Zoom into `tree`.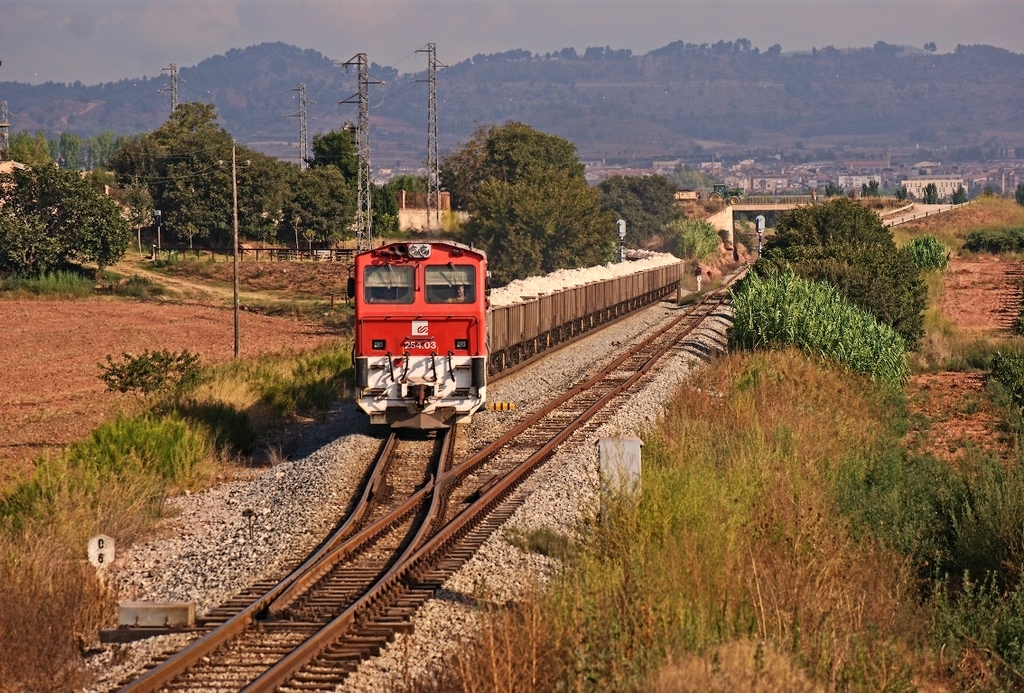
Zoom target: (left=0, top=160, right=130, bottom=287).
